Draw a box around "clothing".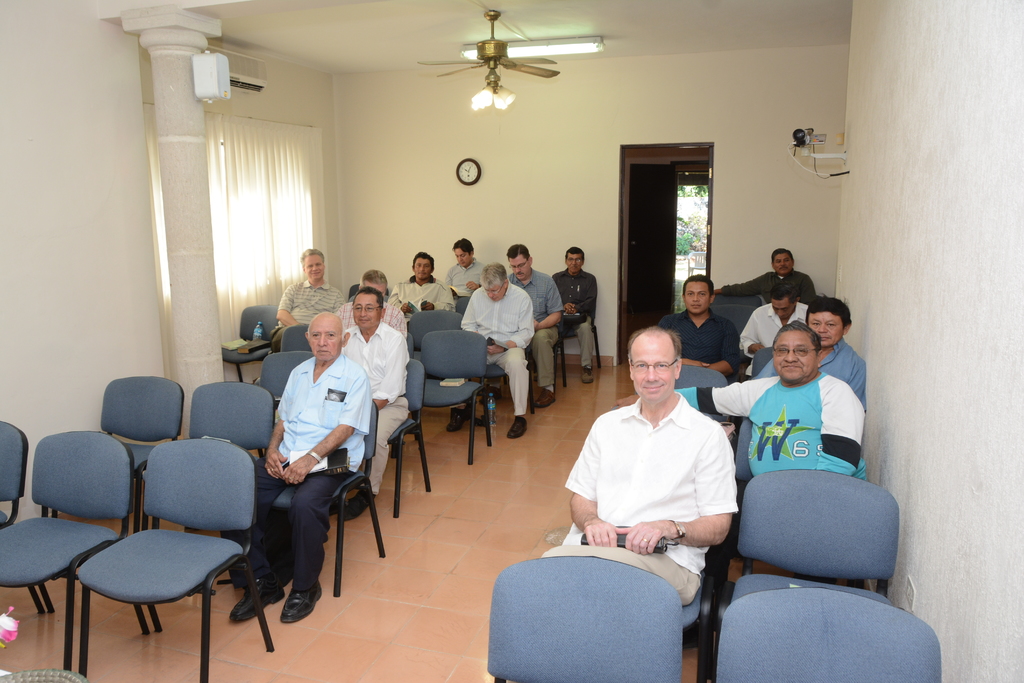
[720,270,826,307].
